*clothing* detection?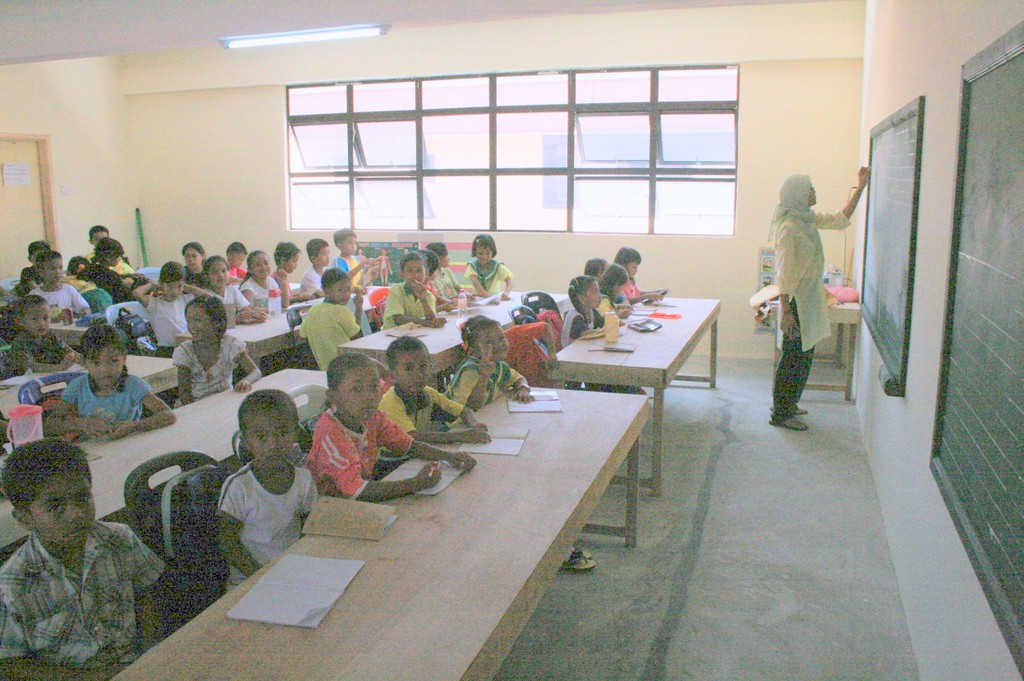
{"x1": 502, "y1": 324, "x2": 554, "y2": 387}
